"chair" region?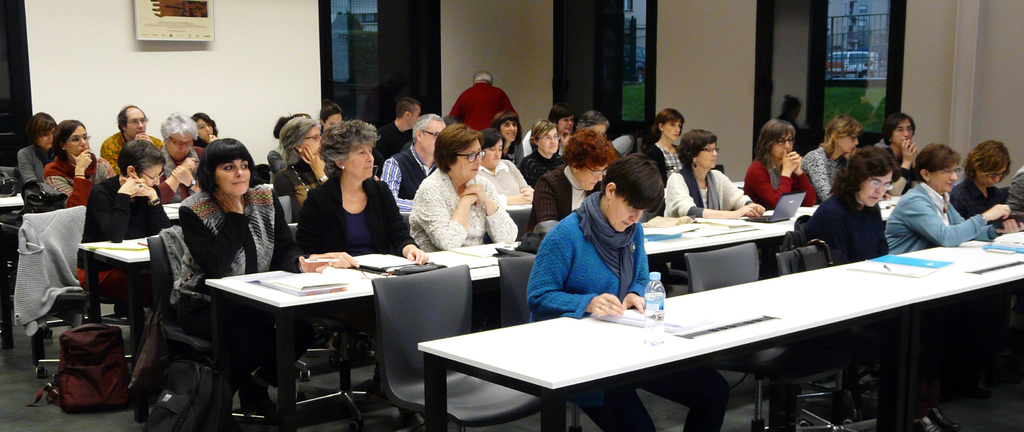
<region>141, 227, 278, 431</region>
